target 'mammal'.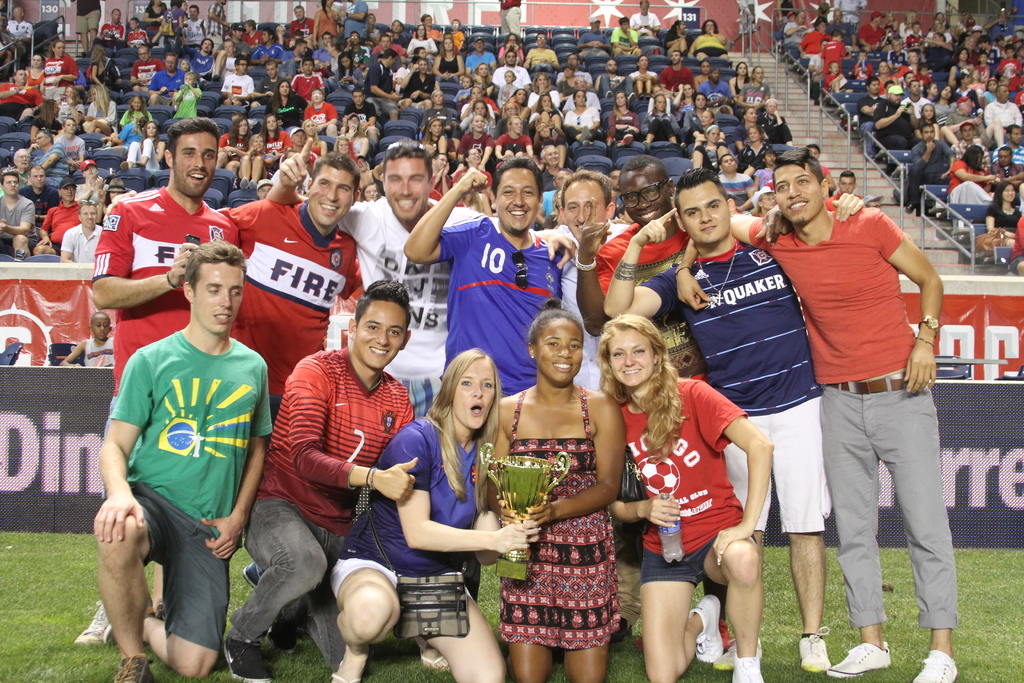
Target region: crop(56, 312, 114, 375).
